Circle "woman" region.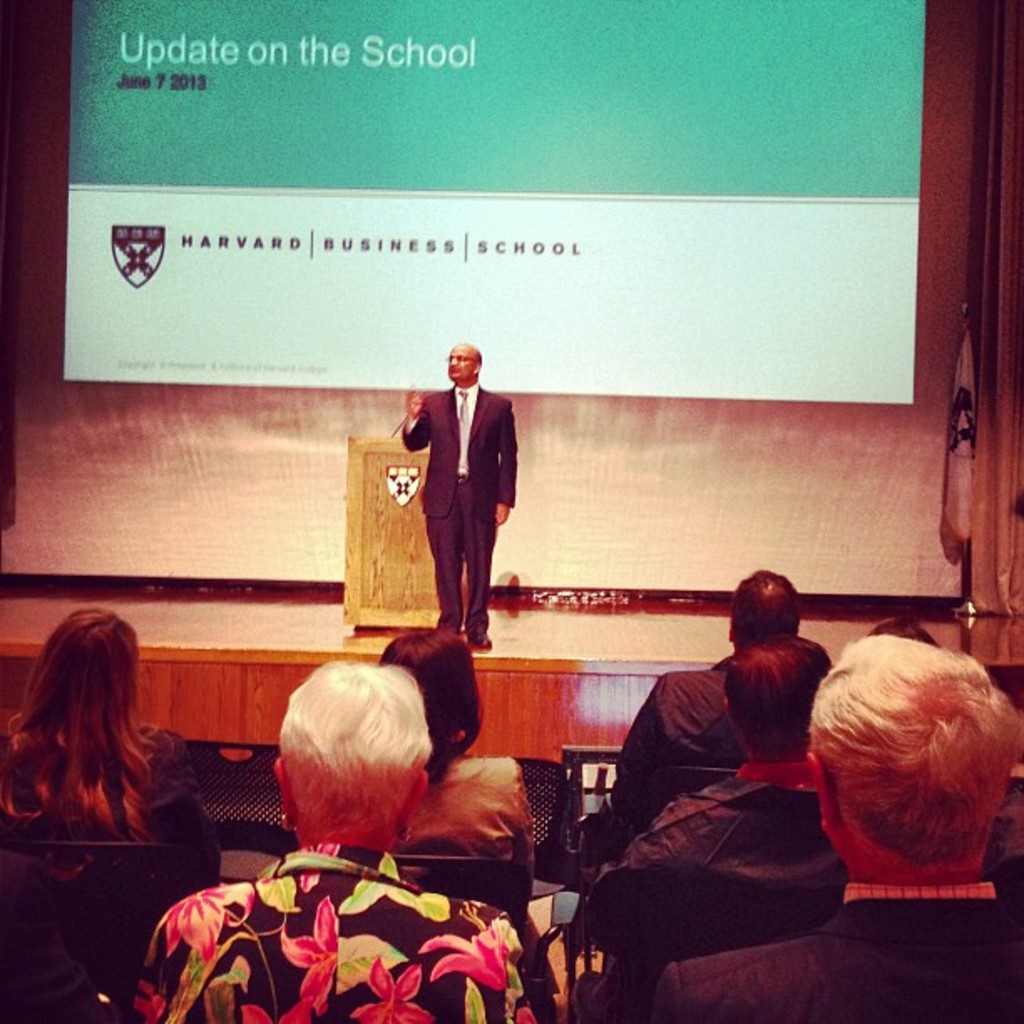
Region: box=[129, 654, 576, 1022].
